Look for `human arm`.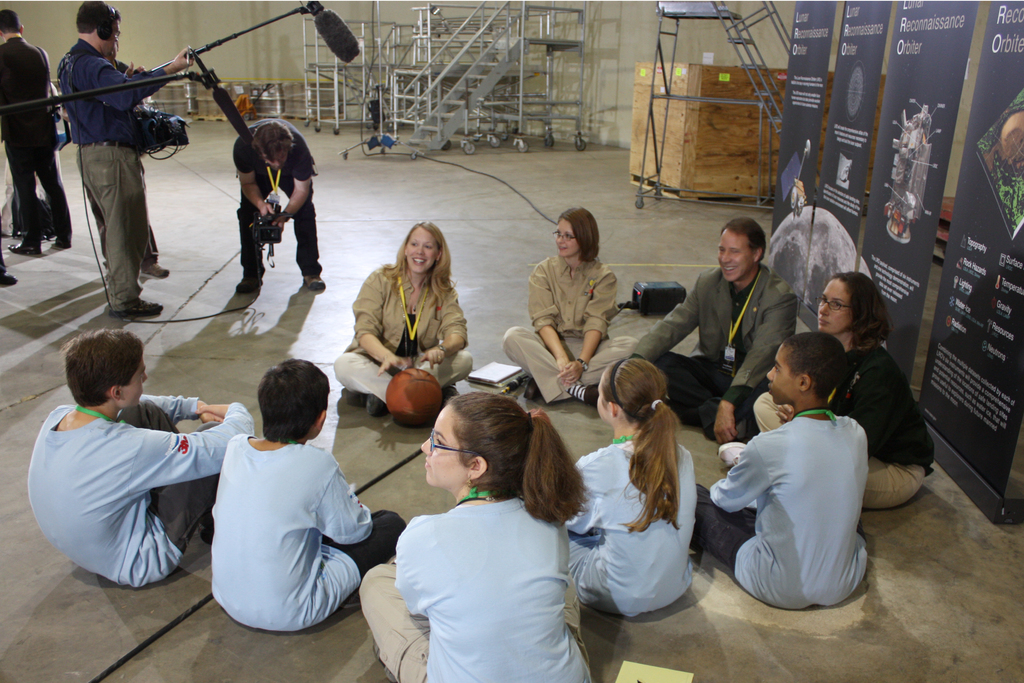
Found: {"left": 422, "top": 294, "right": 466, "bottom": 365}.
